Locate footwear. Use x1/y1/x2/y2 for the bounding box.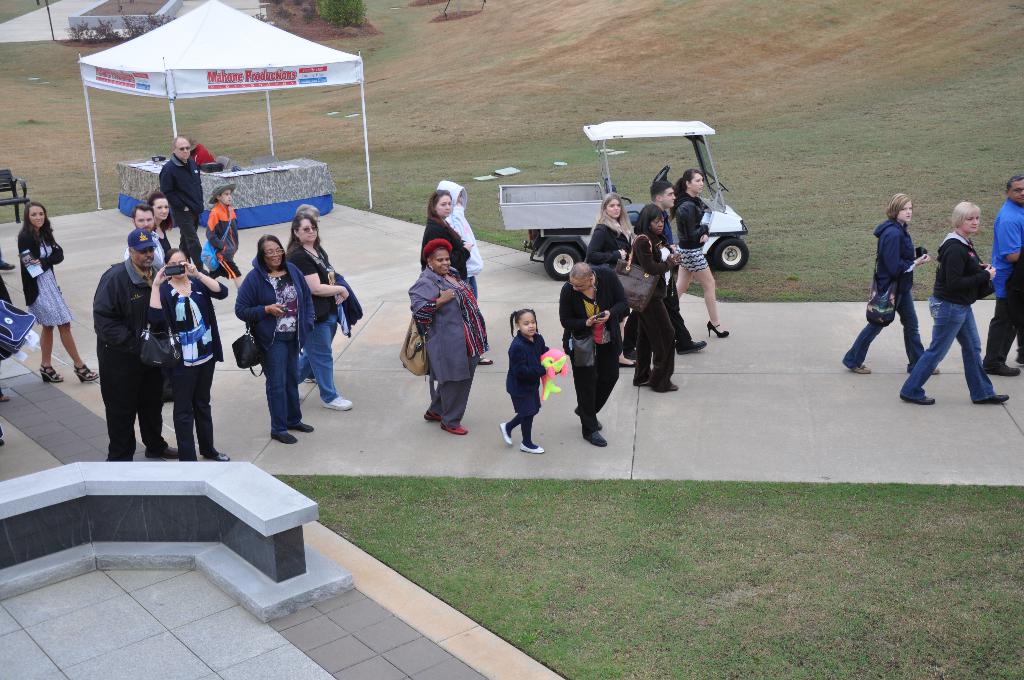
978/393/1012/404.
